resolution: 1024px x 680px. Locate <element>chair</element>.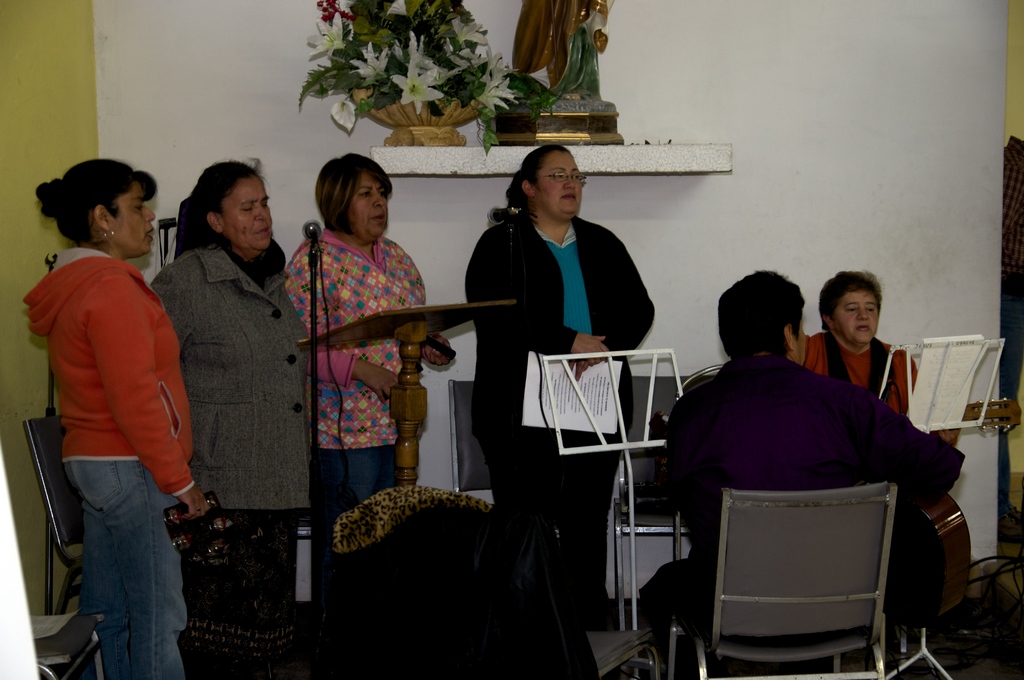
pyautogui.locateOnScreen(30, 613, 106, 679).
